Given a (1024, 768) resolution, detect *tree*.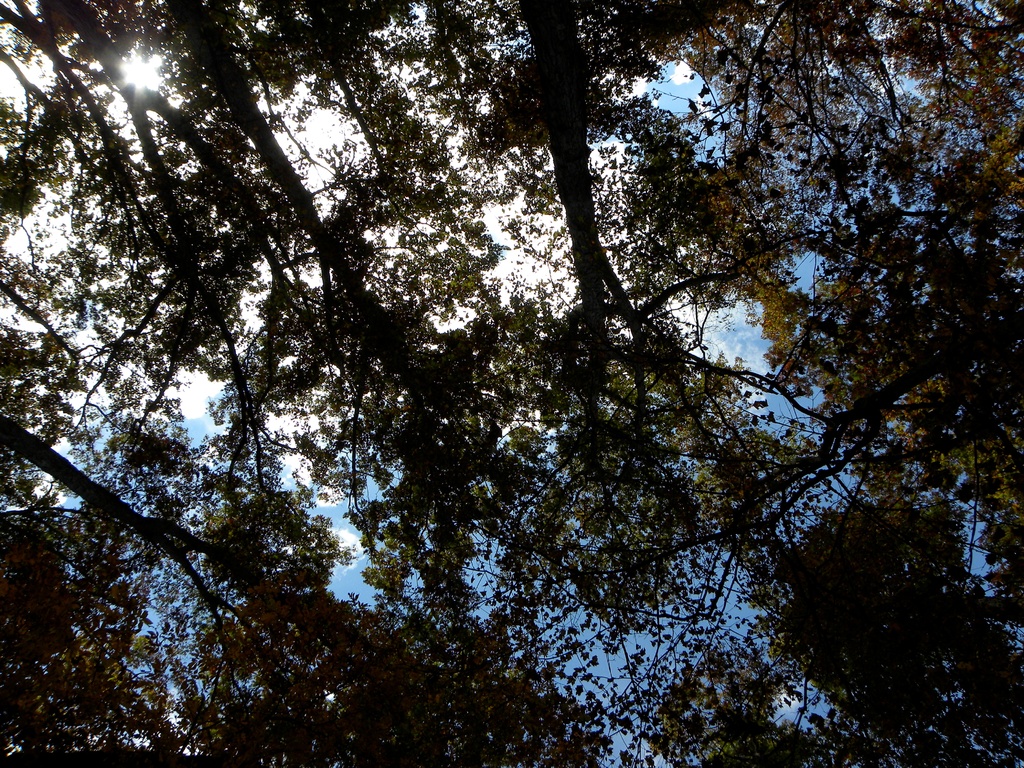
region(0, 0, 1023, 767).
